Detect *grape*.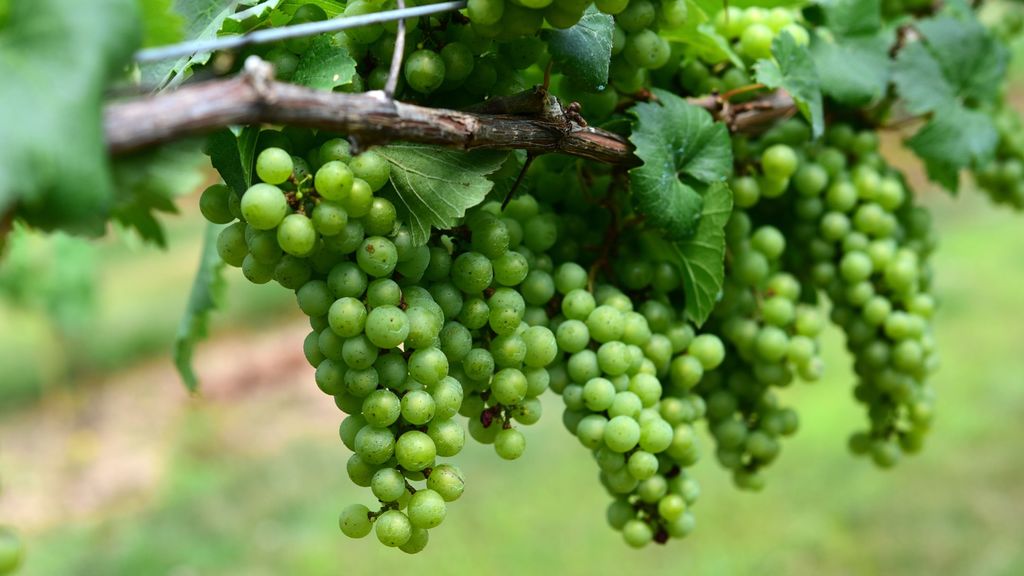
Detected at 0 532 20 575.
